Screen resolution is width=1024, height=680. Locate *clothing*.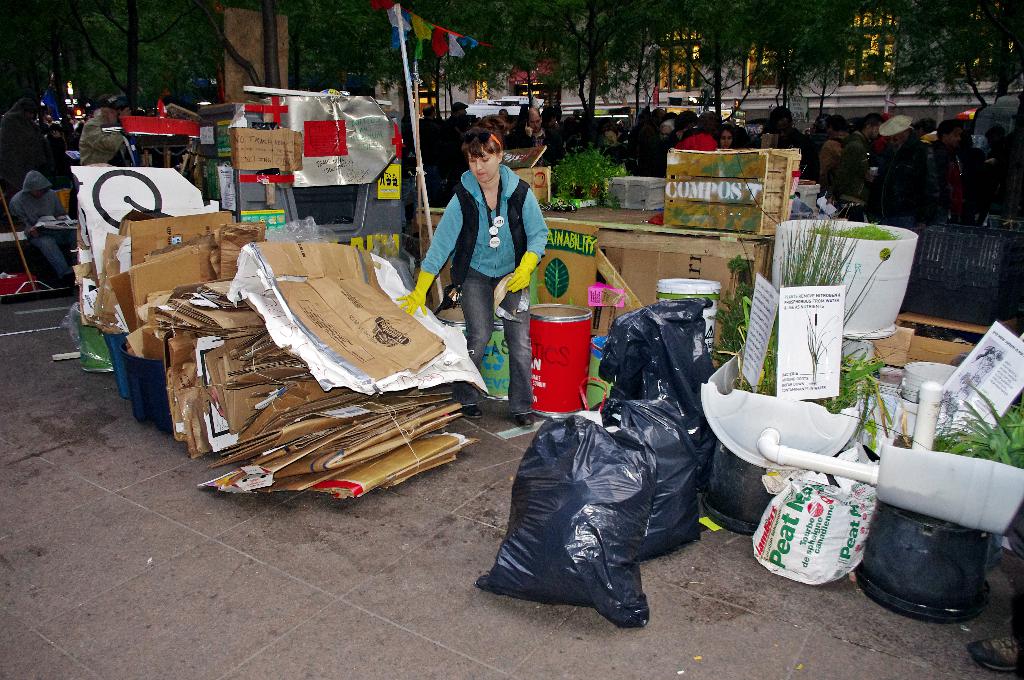
6,170,70,279.
